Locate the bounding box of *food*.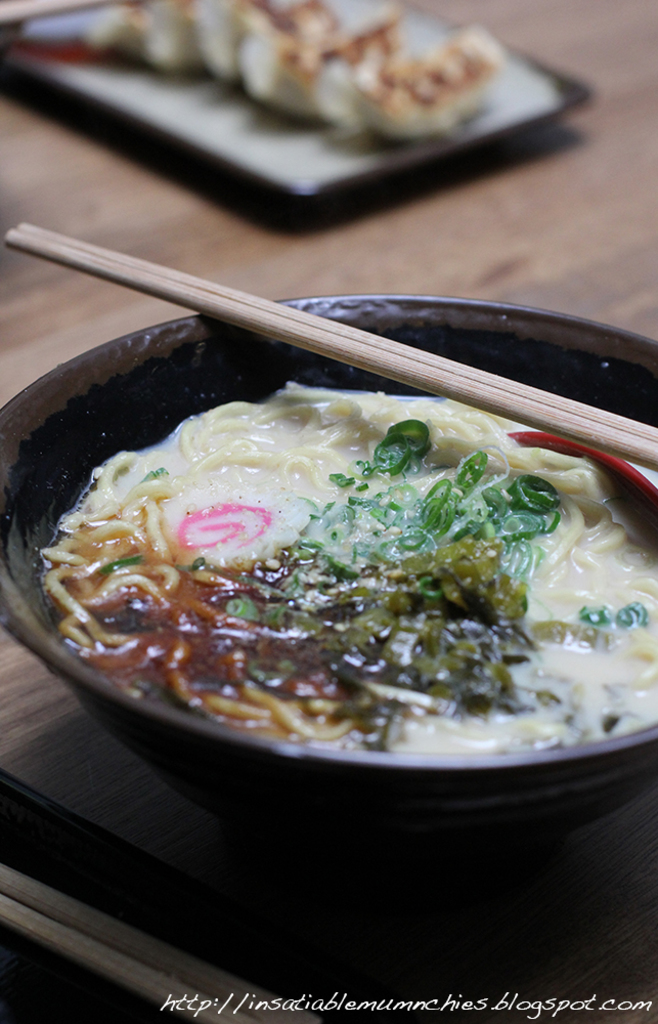
Bounding box: detection(59, 379, 600, 771).
